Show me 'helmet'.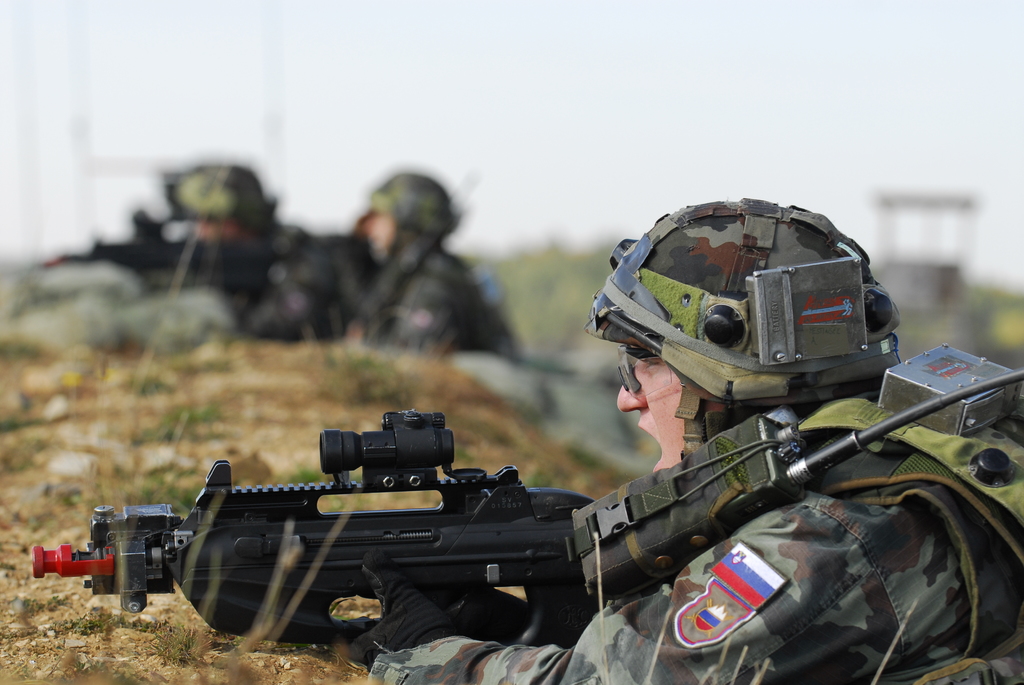
'helmet' is here: (576,193,902,471).
